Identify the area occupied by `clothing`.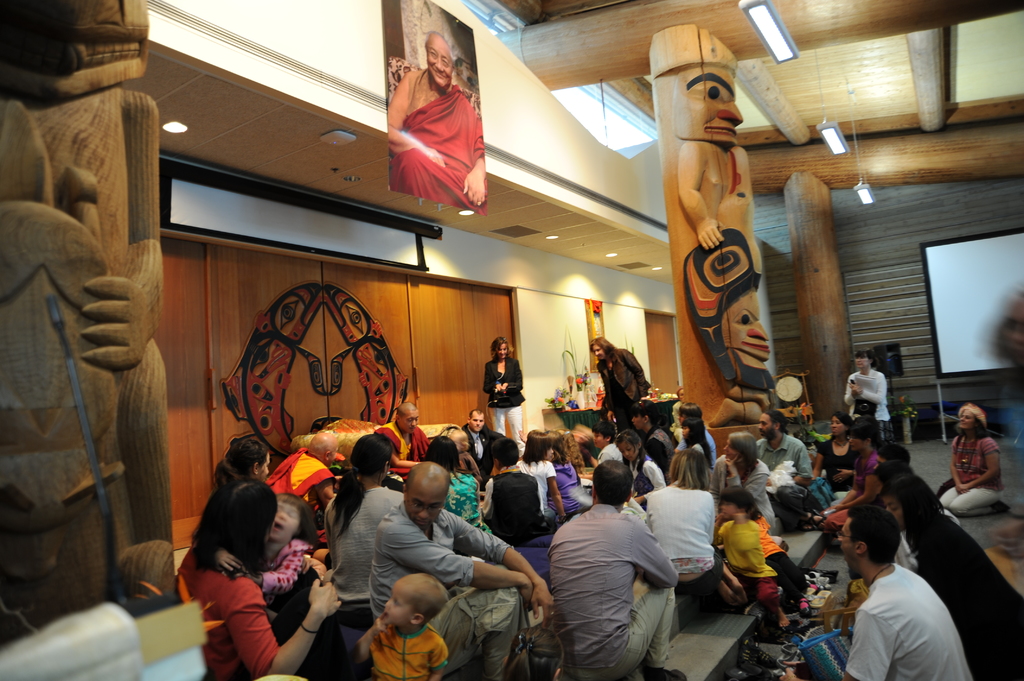
Area: 593,337,653,423.
